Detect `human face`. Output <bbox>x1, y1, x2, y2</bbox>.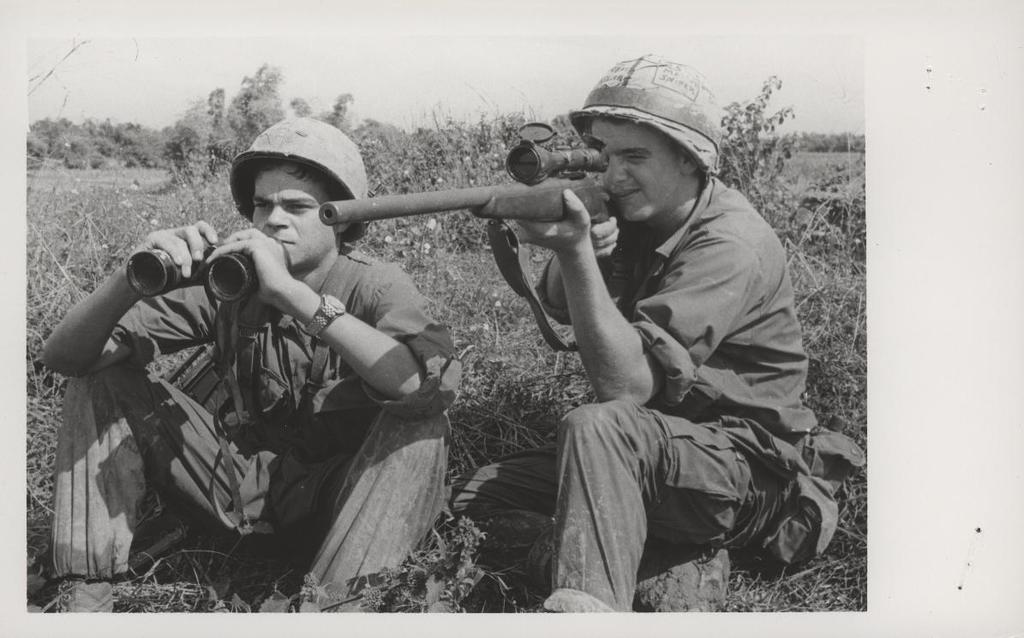
<bbox>595, 117, 685, 218</bbox>.
